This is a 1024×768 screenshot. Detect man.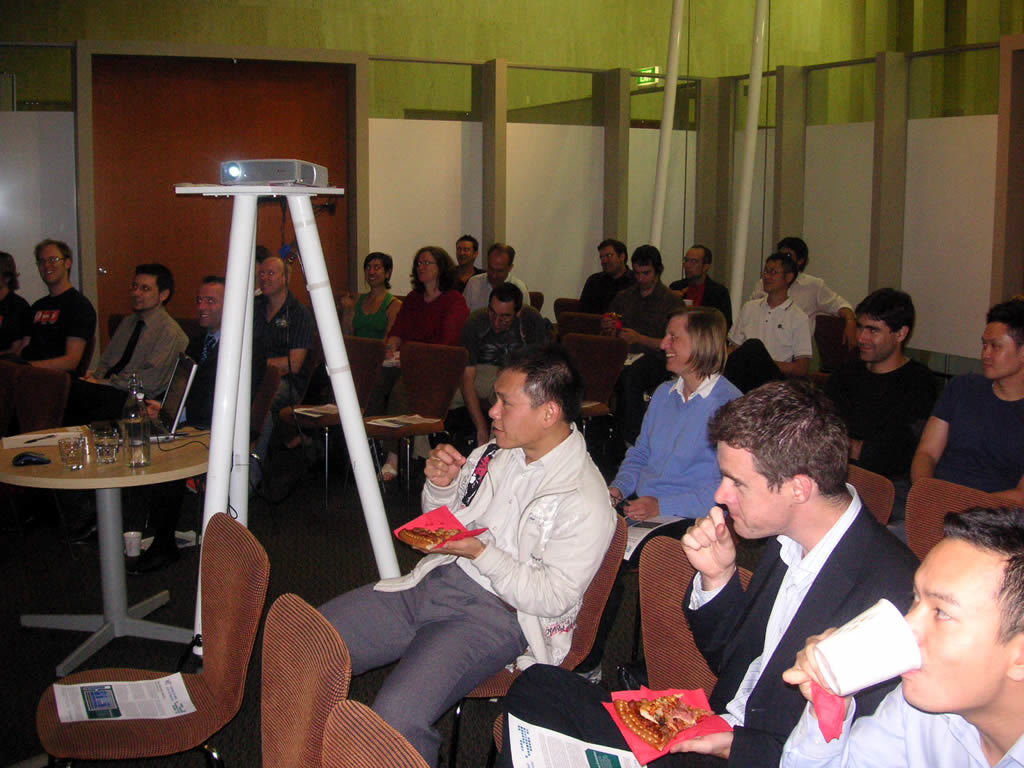
rect(0, 247, 32, 343).
